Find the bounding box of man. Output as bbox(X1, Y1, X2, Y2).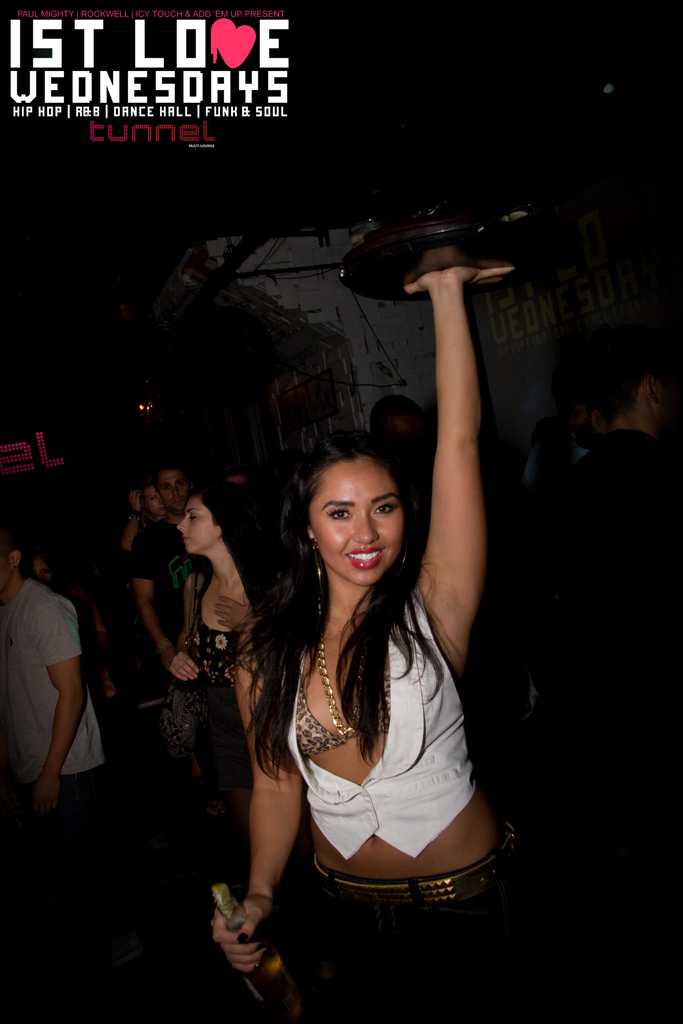
bbox(139, 479, 171, 524).
